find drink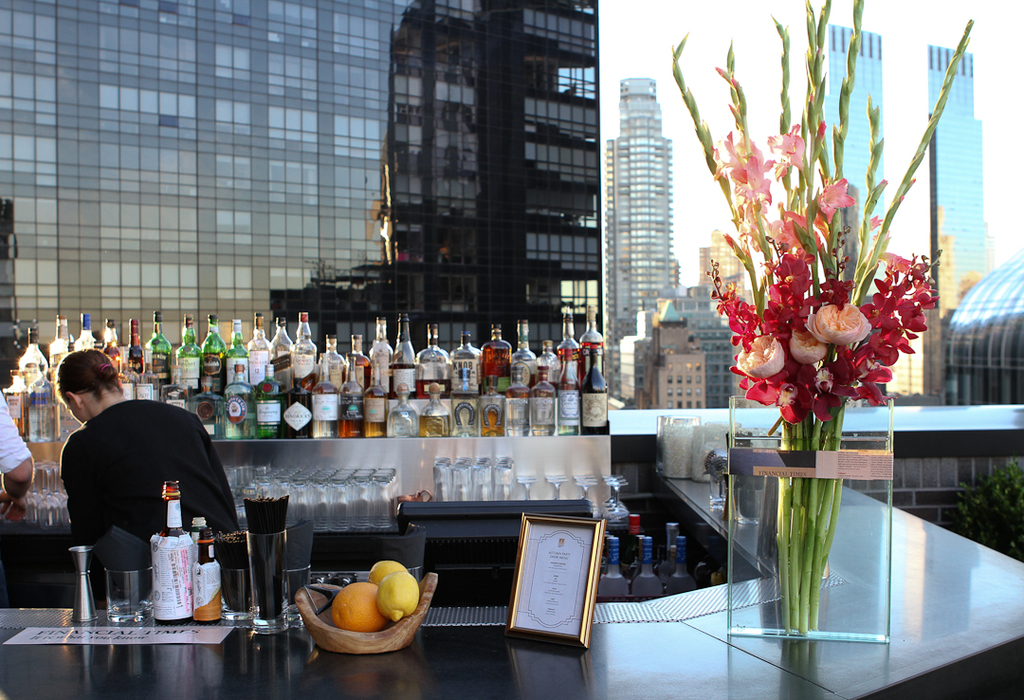
(x1=480, y1=409, x2=503, y2=435)
